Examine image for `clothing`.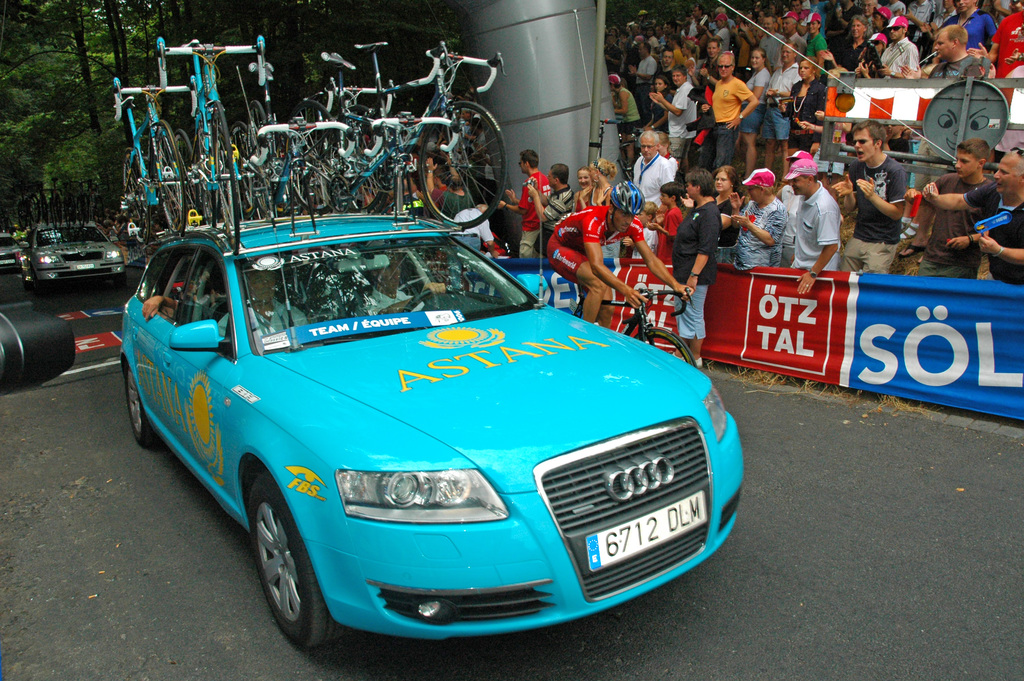
Examination result: rect(547, 182, 578, 219).
